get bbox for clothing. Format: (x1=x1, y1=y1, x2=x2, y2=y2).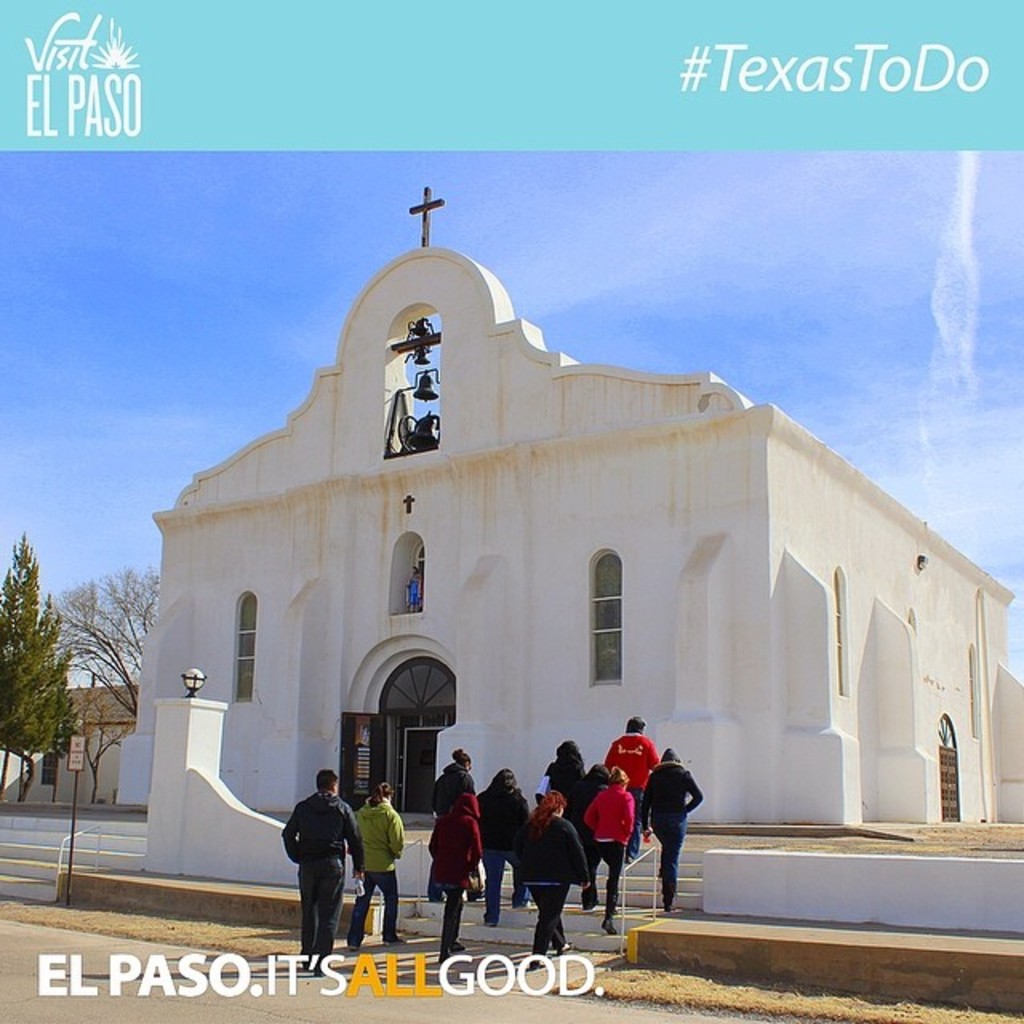
(x1=640, y1=762, x2=704, y2=901).
